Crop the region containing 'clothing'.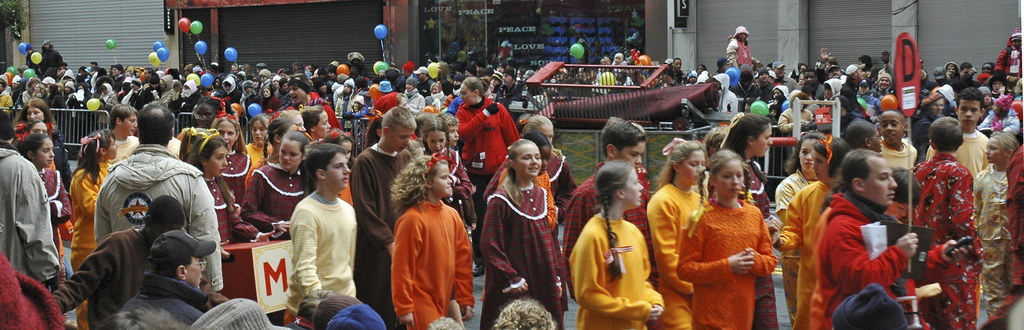
Crop region: [53,231,139,329].
